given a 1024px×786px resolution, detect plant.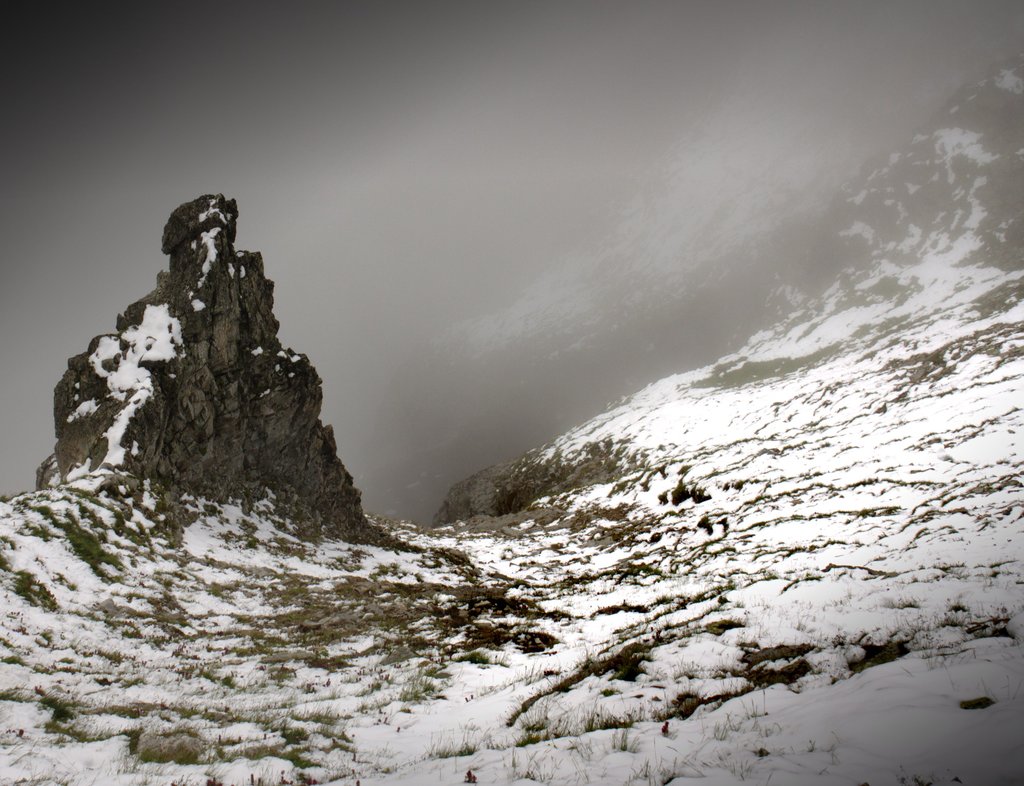
bbox=(8, 771, 75, 785).
